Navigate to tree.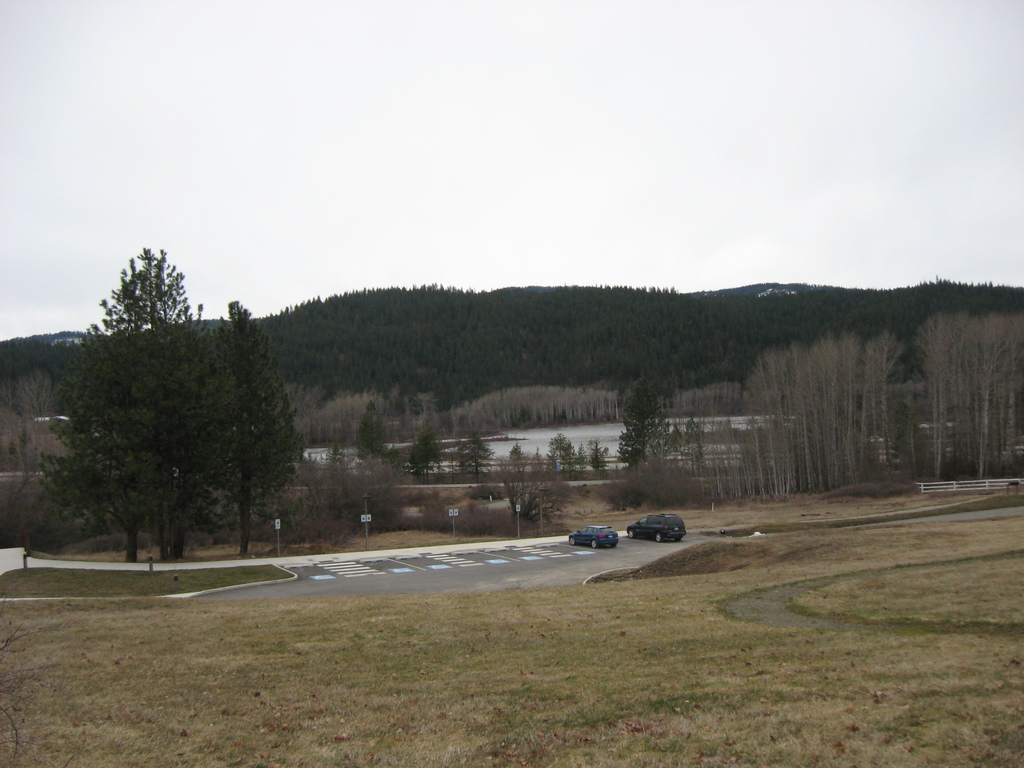
Navigation target: BBox(399, 421, 437, 488).
